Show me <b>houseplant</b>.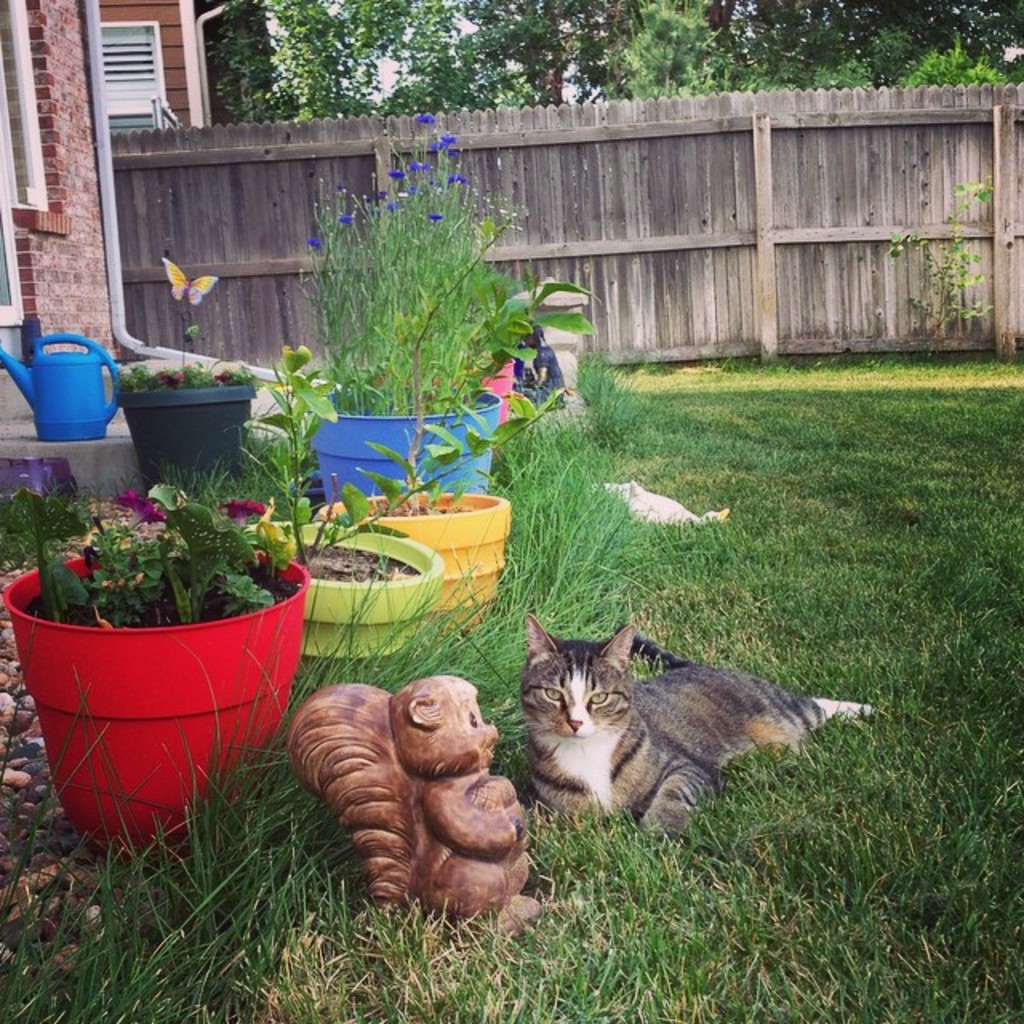
<b>houseplant</b> is here: x1=117 y1=323 x2=261 y2=496.
